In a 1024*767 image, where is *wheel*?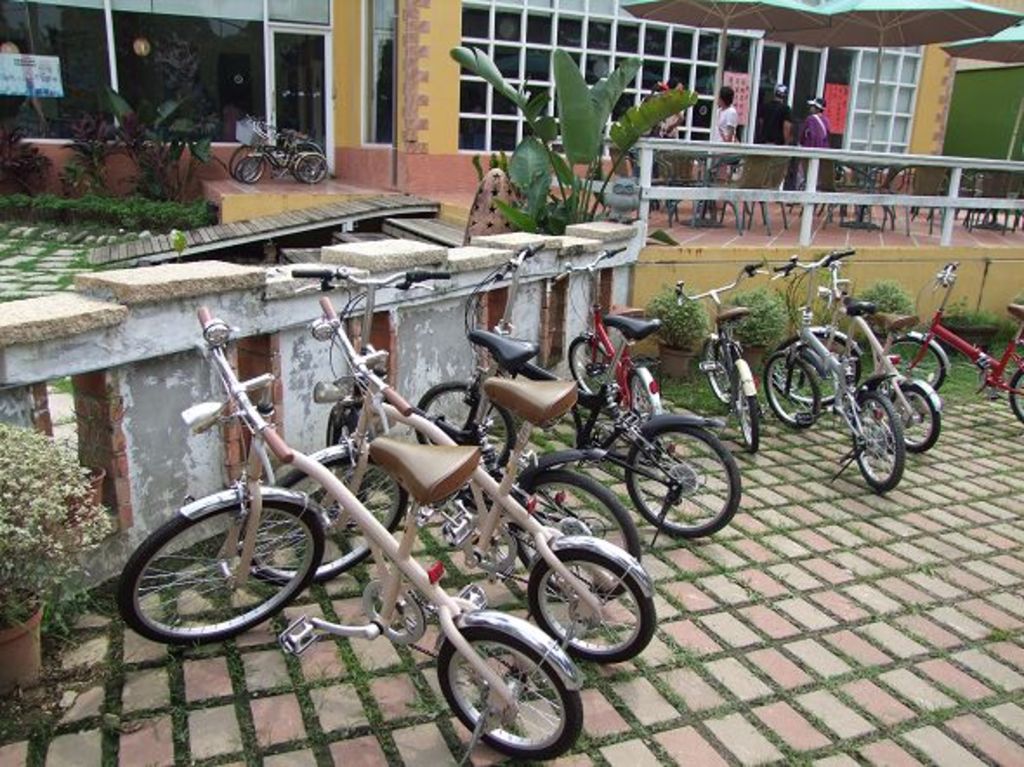
rect(509, 469, 639, 604).
